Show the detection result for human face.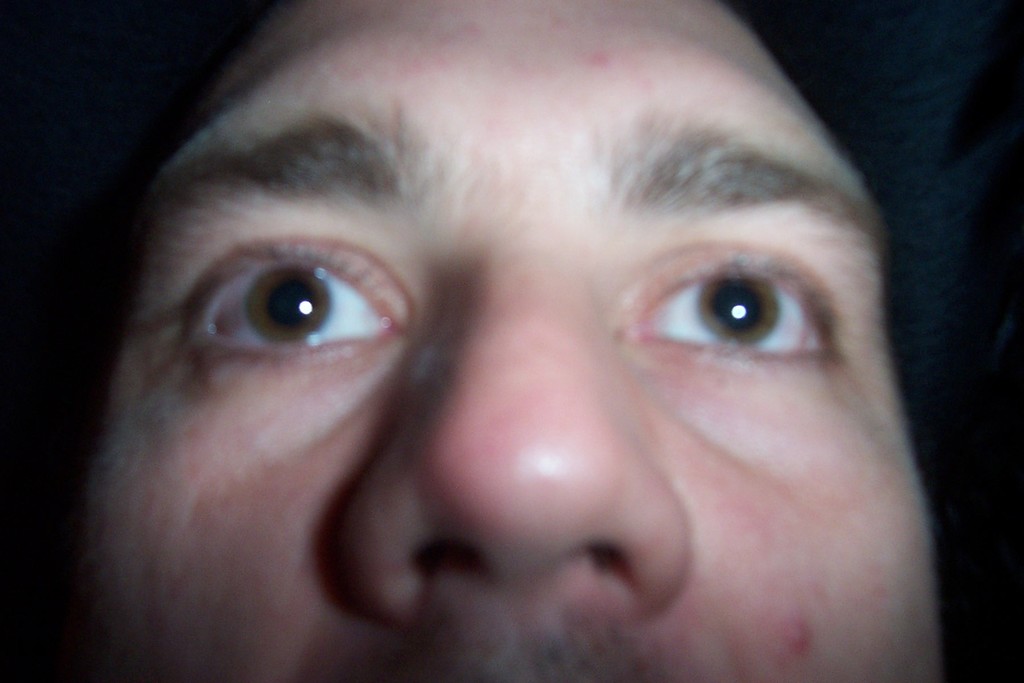
pyautogui.locateOnScreen(64, 0, 948, 682).
